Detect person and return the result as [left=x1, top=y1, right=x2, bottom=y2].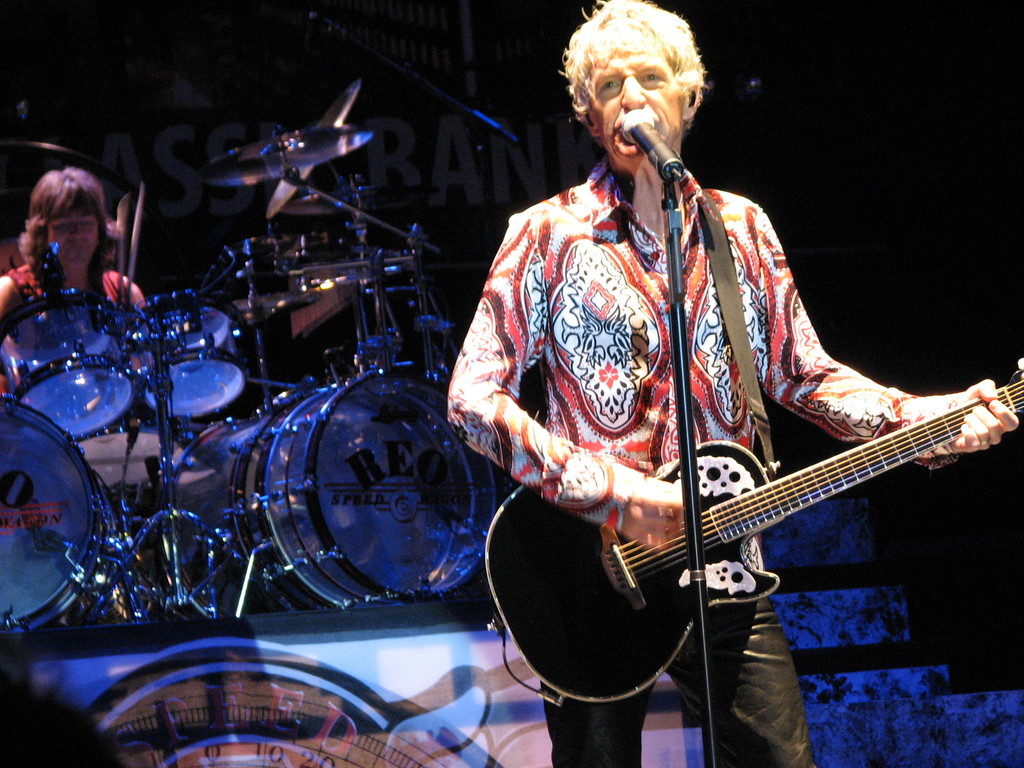
[left=508, top=92, right=1010, bottom=767].
